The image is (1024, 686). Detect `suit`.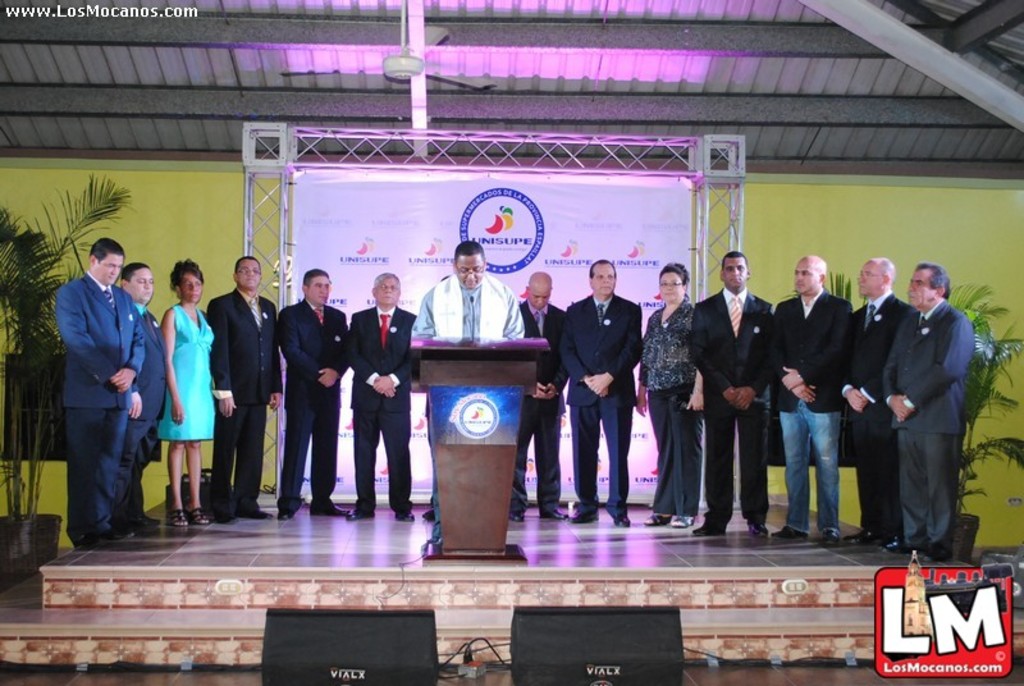
Detection: <box>691,289,778,527</box>.
